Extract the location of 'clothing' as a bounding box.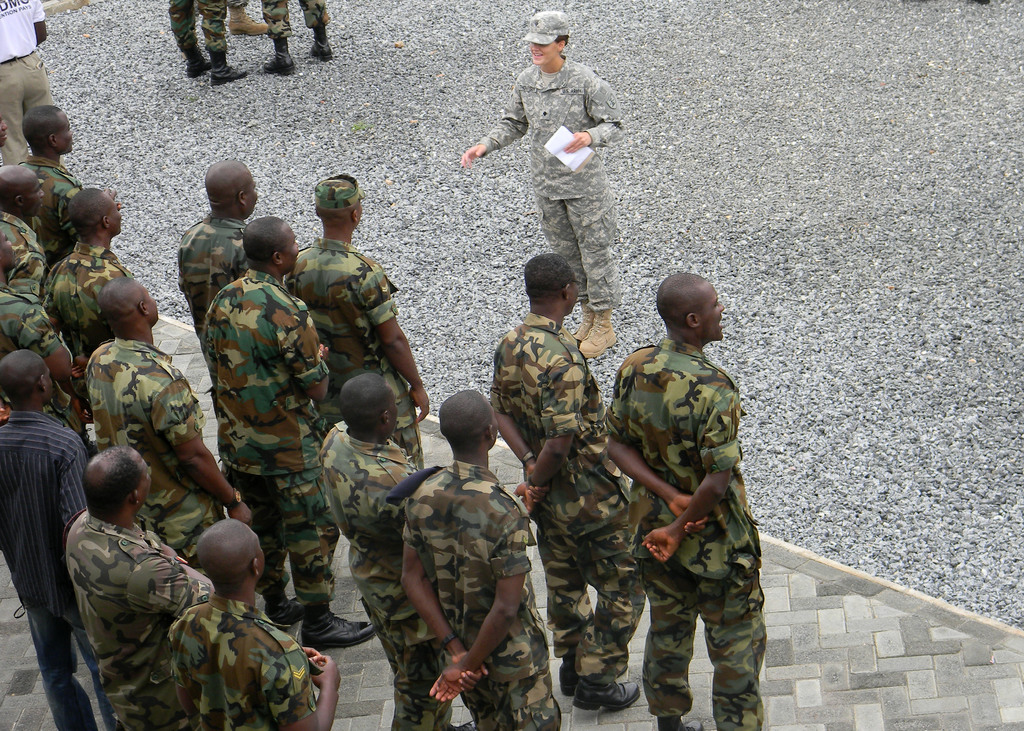
<box>54,485,221,730</box>.
